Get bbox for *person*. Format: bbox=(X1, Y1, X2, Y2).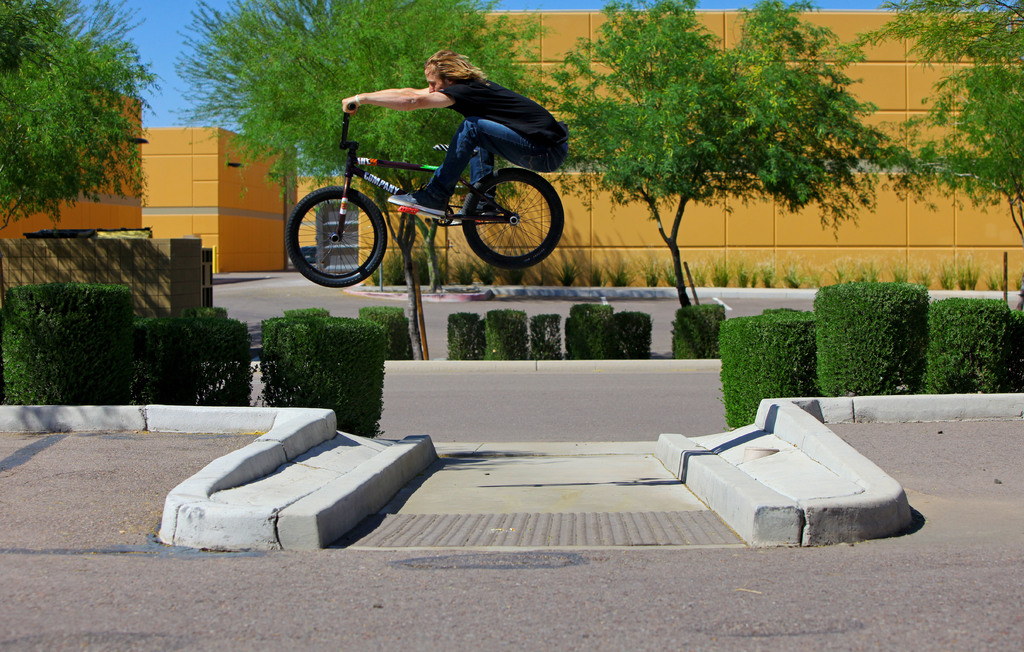
bbox=(339, 45, 570, 225).
